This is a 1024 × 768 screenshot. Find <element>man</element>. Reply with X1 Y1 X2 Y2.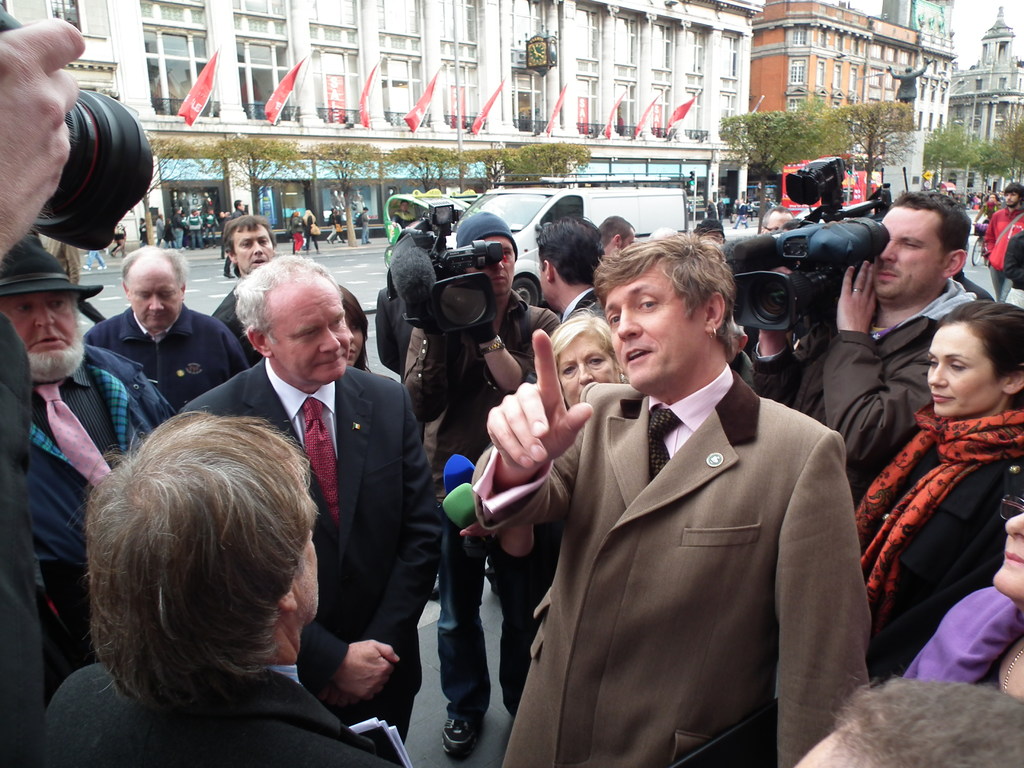
184 208 206 249.
